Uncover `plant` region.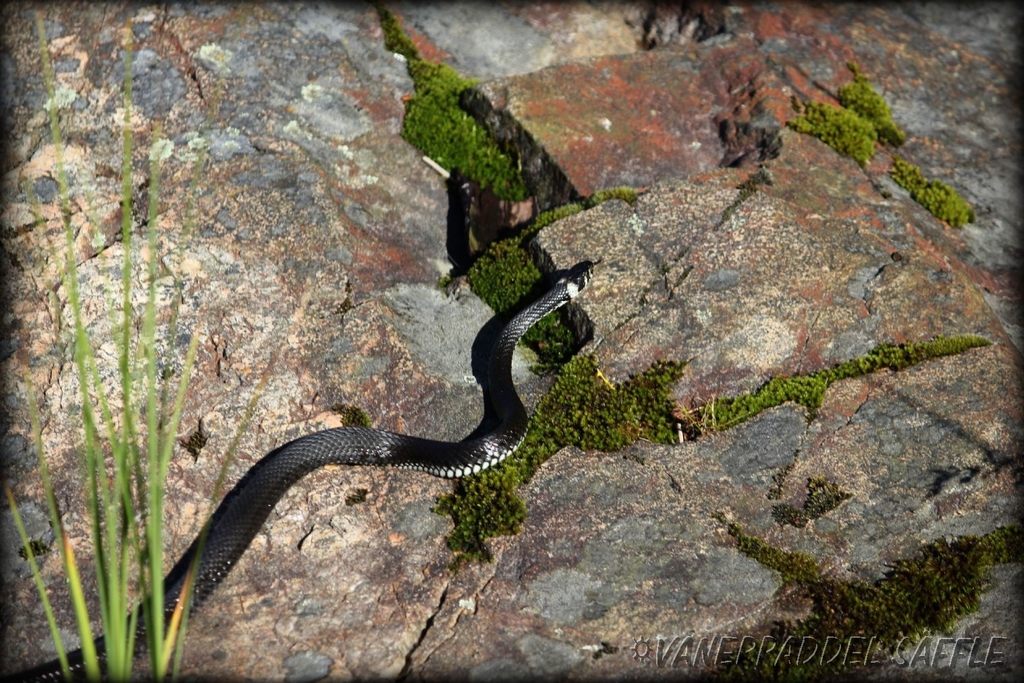
Uncovered: x1=838, y1=65, x2=911, y2=150.
